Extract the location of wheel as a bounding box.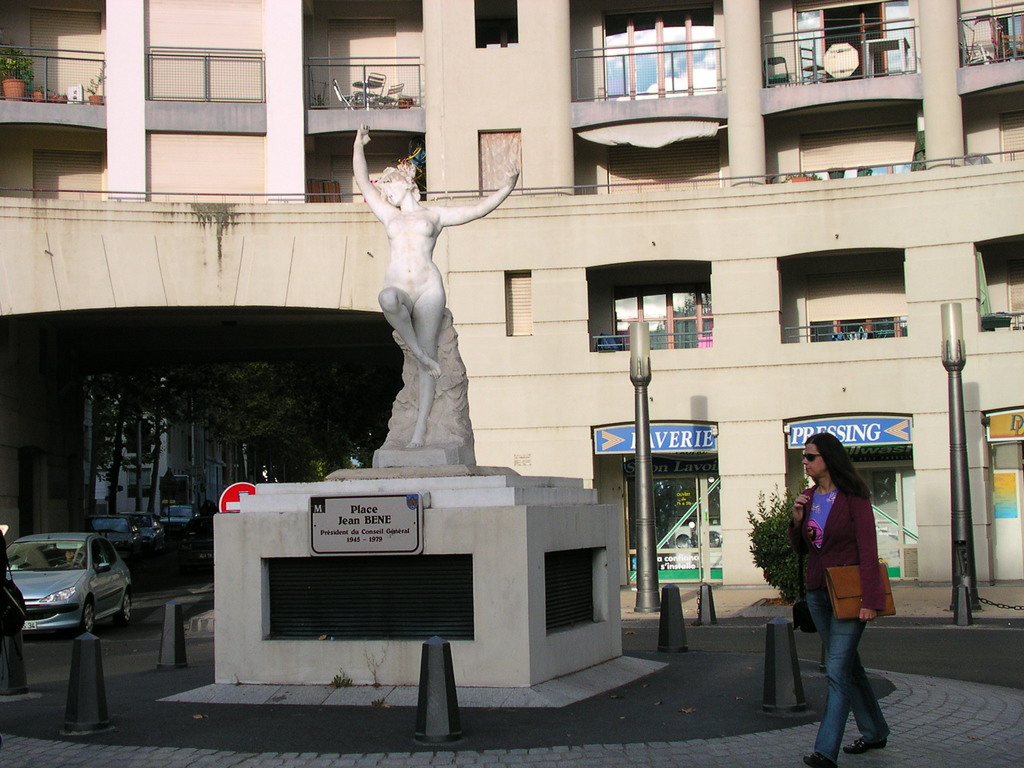
(x1=118, y1=595, x2=133, y2=621).
